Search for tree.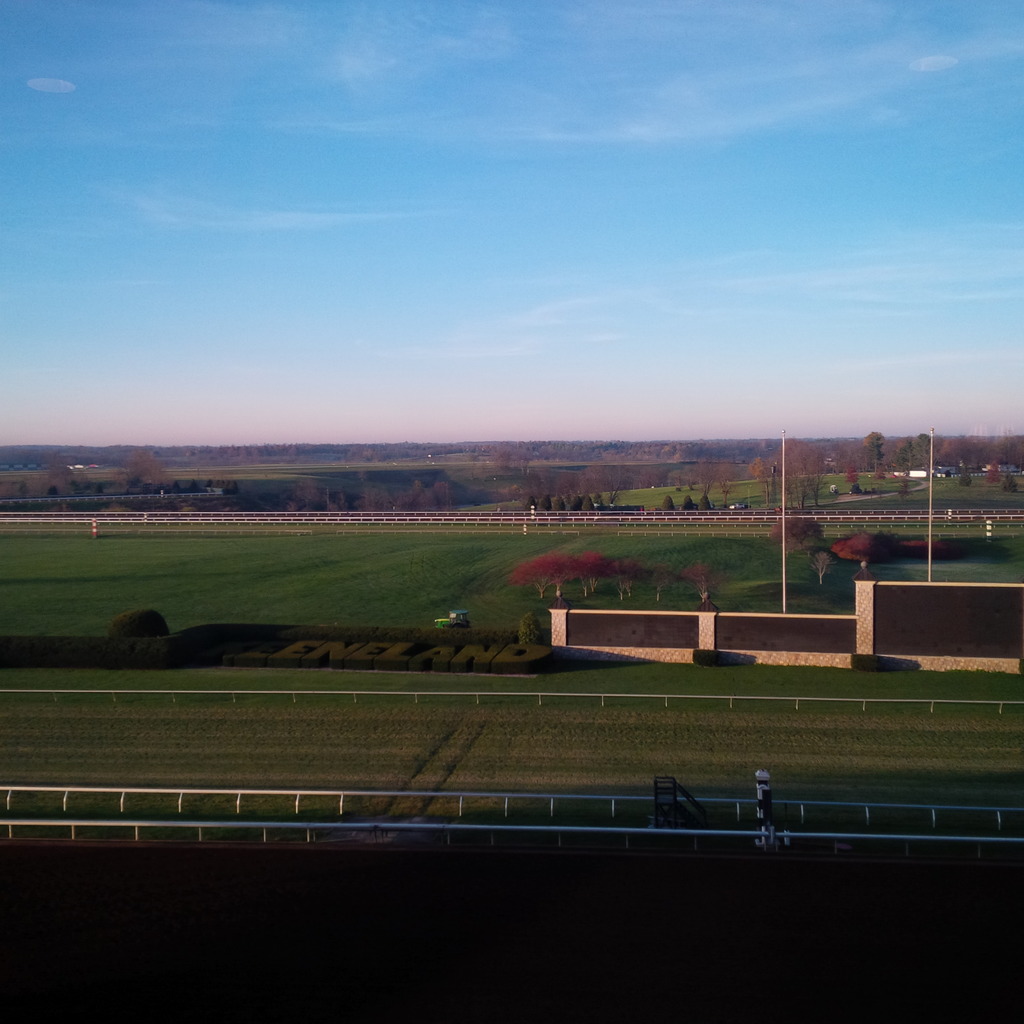
Found at 751/436/835/514.
